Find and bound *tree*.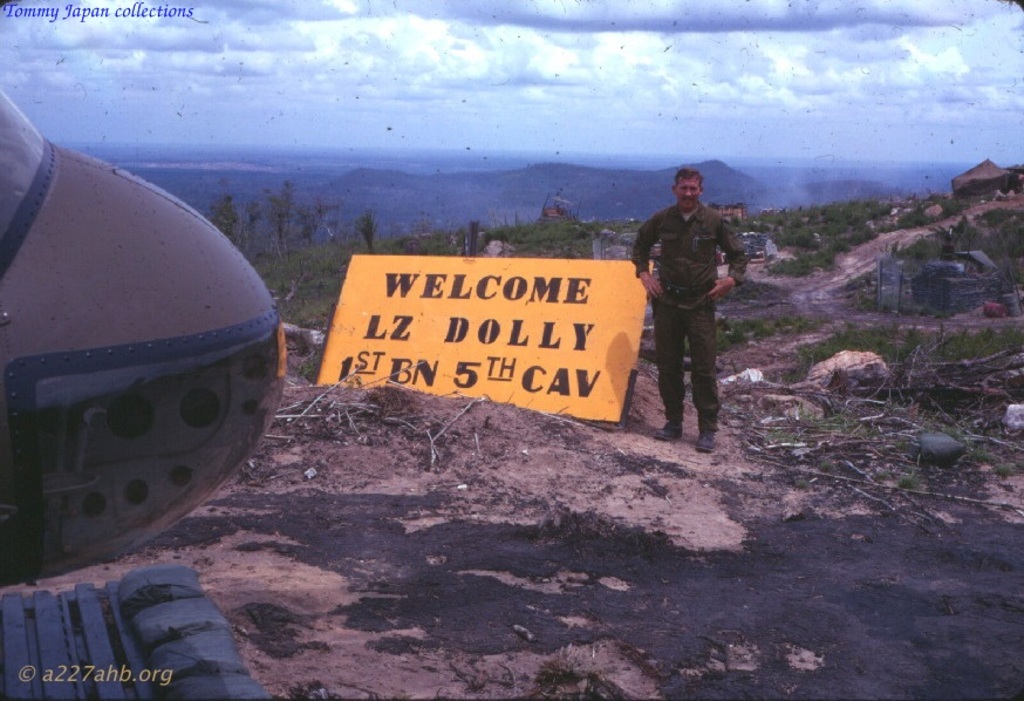
Bound: x1=207 y1=186 x2=245 y2=236.
